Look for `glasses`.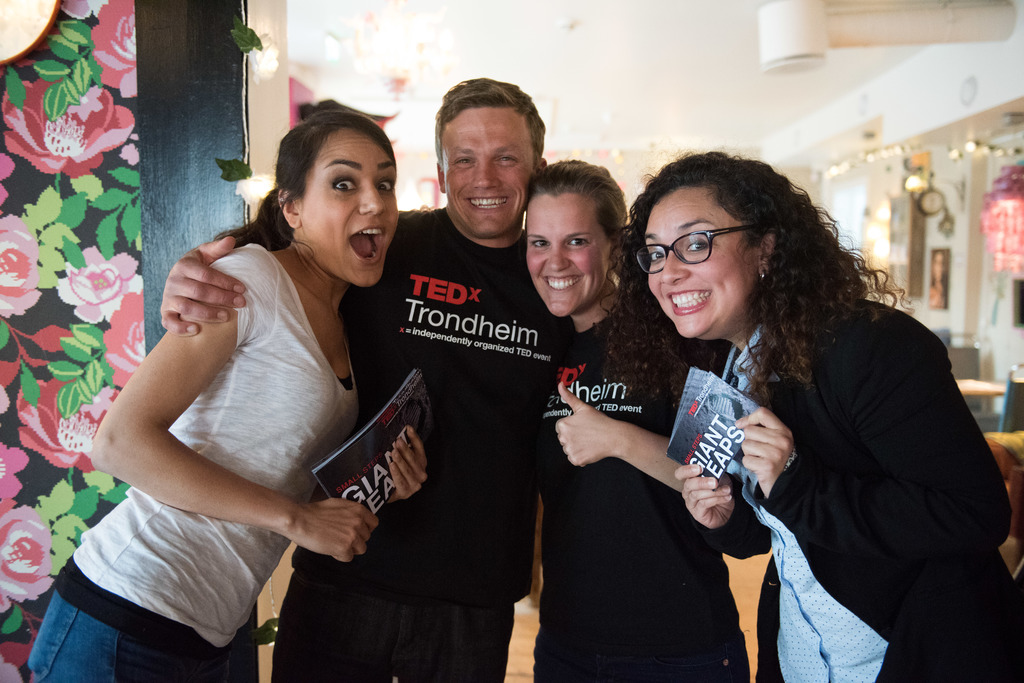
Found: box=[635, 218, 766, 282].
